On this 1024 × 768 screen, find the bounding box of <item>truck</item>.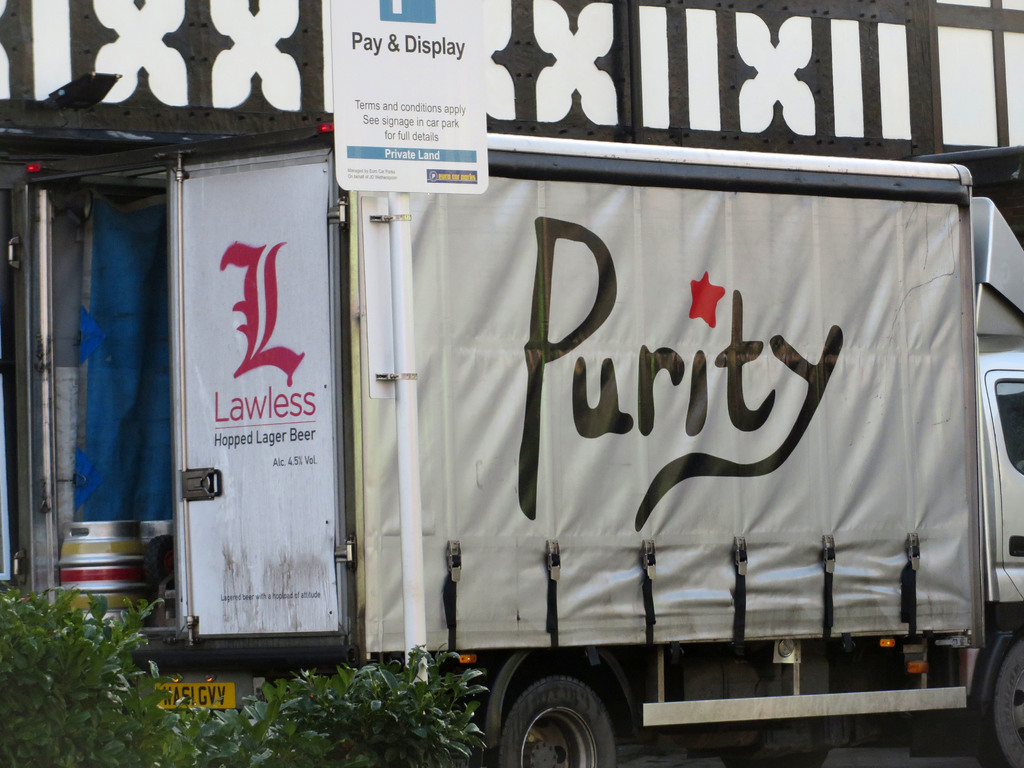
Bounding box: {"x1": 63, "y1": 67, "x2": 1023, "y2": 767}.
